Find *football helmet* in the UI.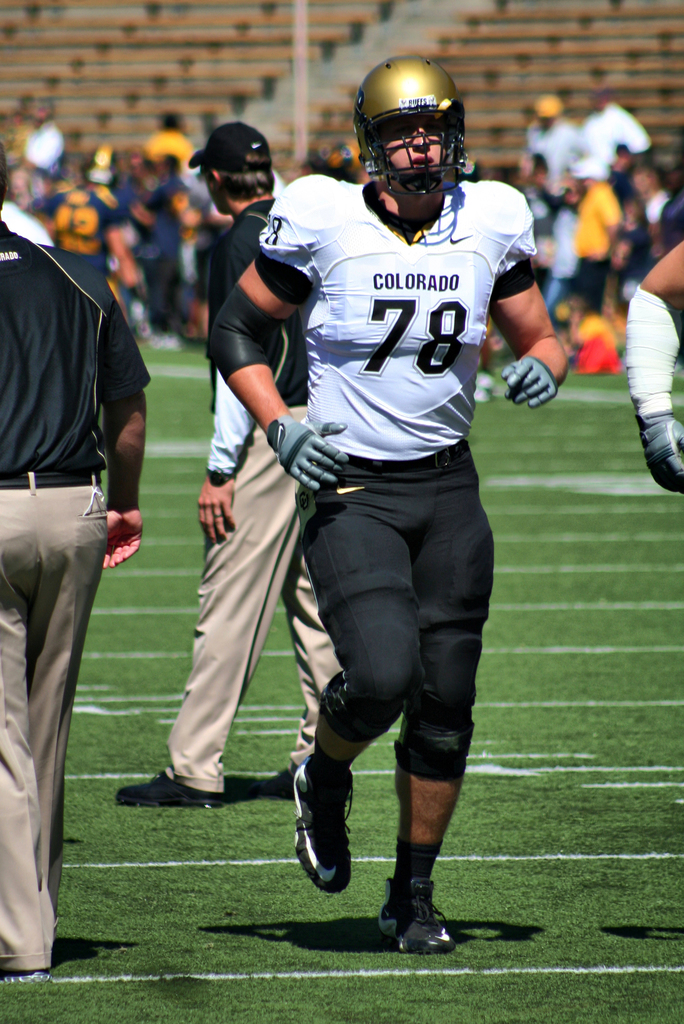
UI element at region(347, 51, 473, 220).
